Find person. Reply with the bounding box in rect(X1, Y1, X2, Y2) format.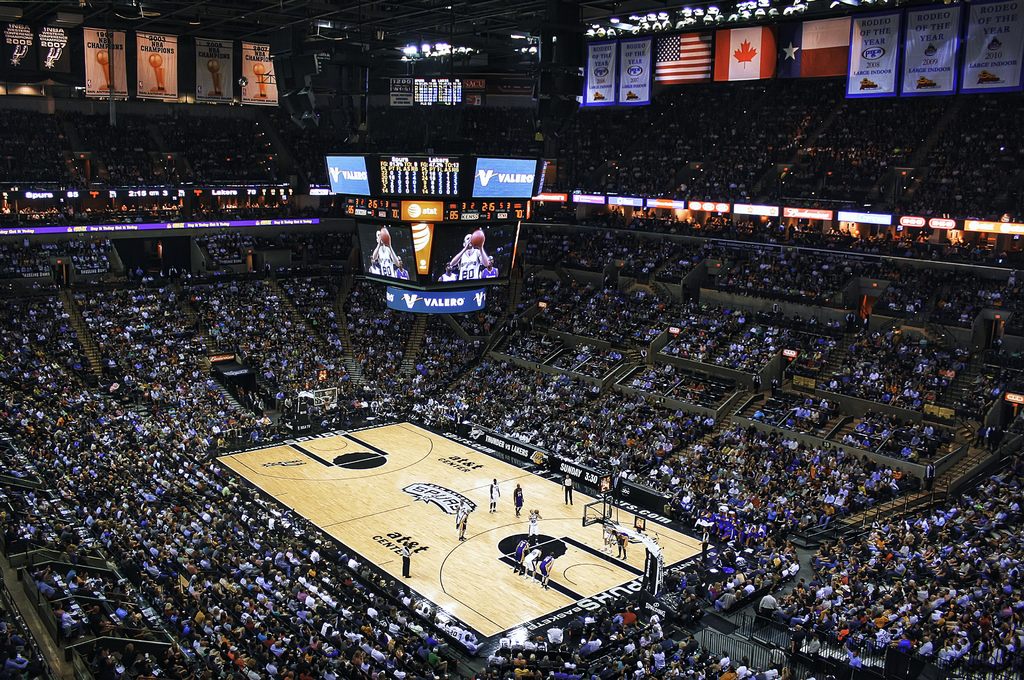
rect(457, 498, 466, 535).
